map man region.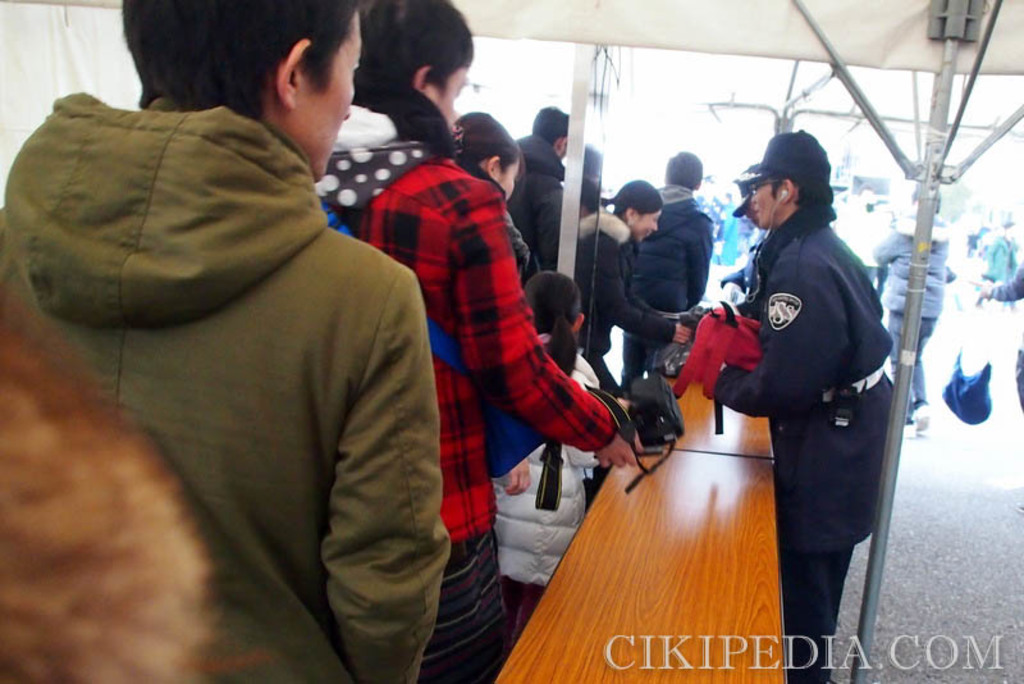
Mapped to bbox=(0, 0, 442, 683).
